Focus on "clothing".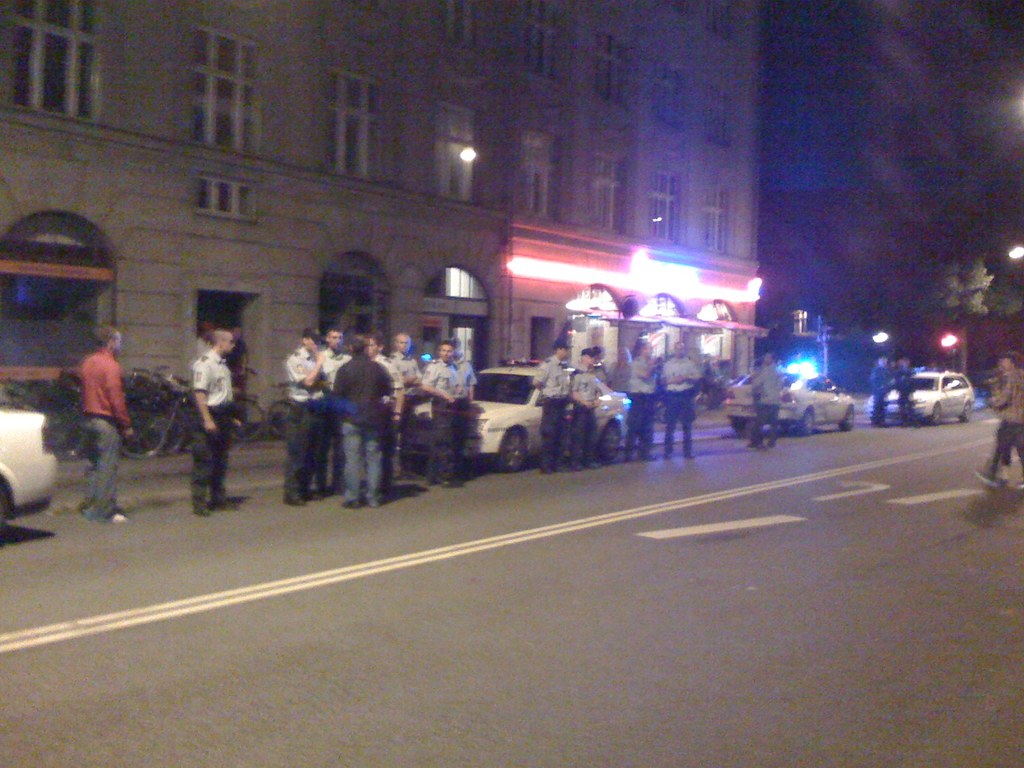
Focused at 624, 355, 655, 457.
